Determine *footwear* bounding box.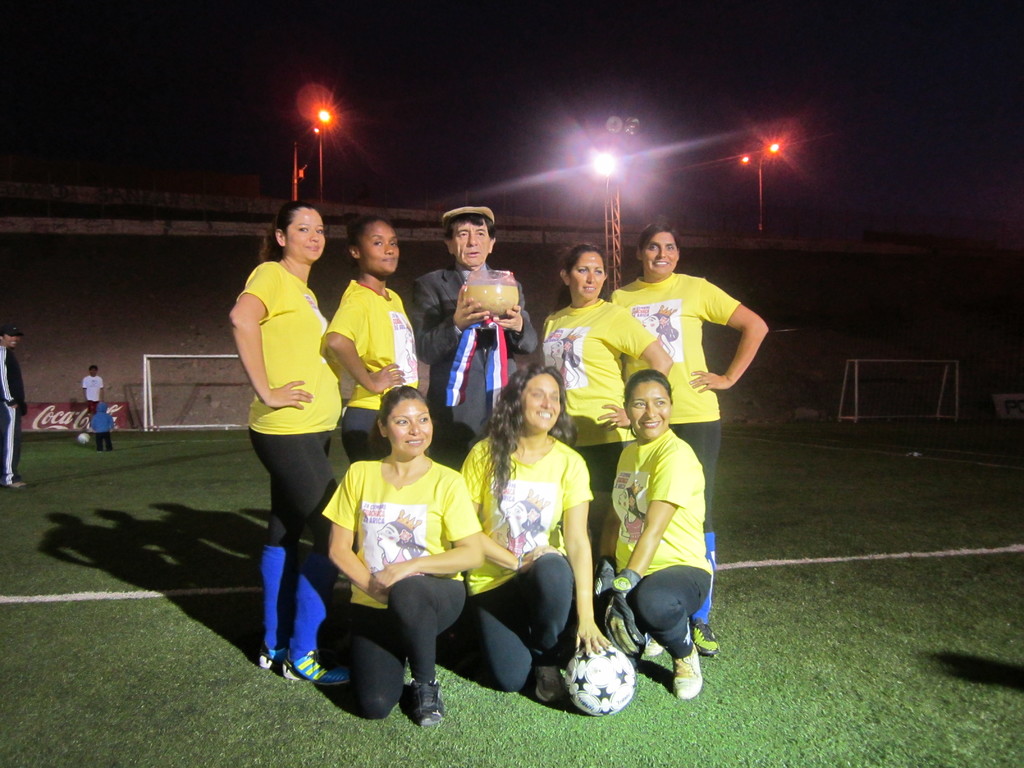
Determined: {"x1": 672, "y1": 643, "x2": 703, "y2": 704}.
